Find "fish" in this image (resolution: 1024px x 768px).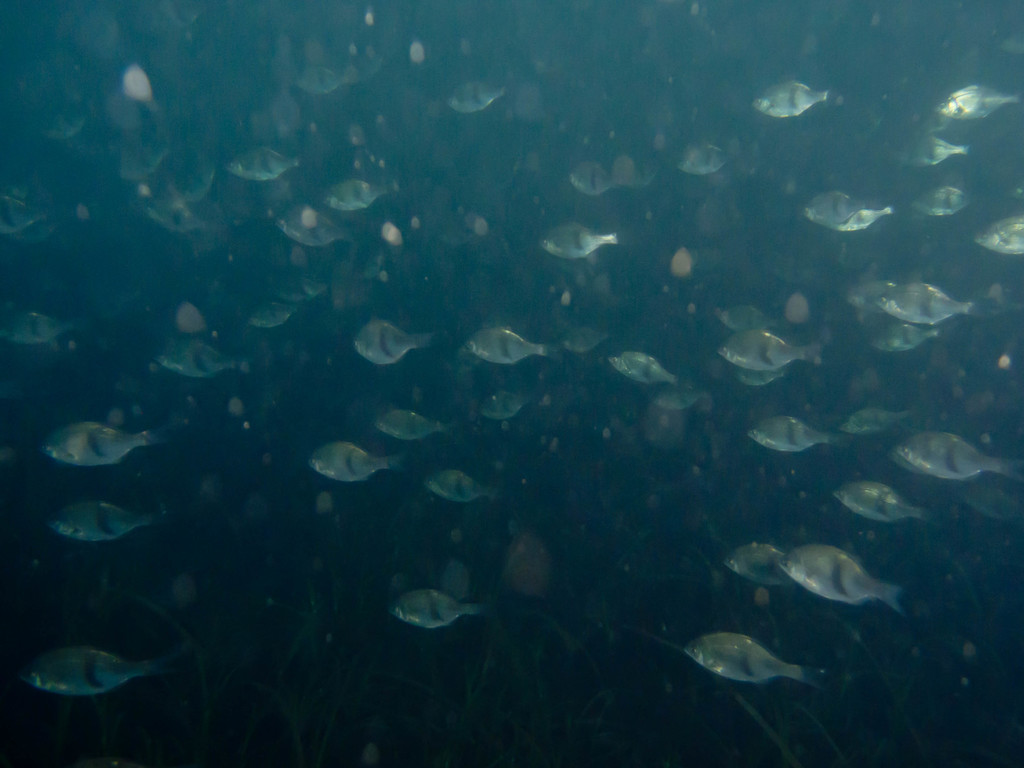
bbox=[566, 320, 608, 352].
